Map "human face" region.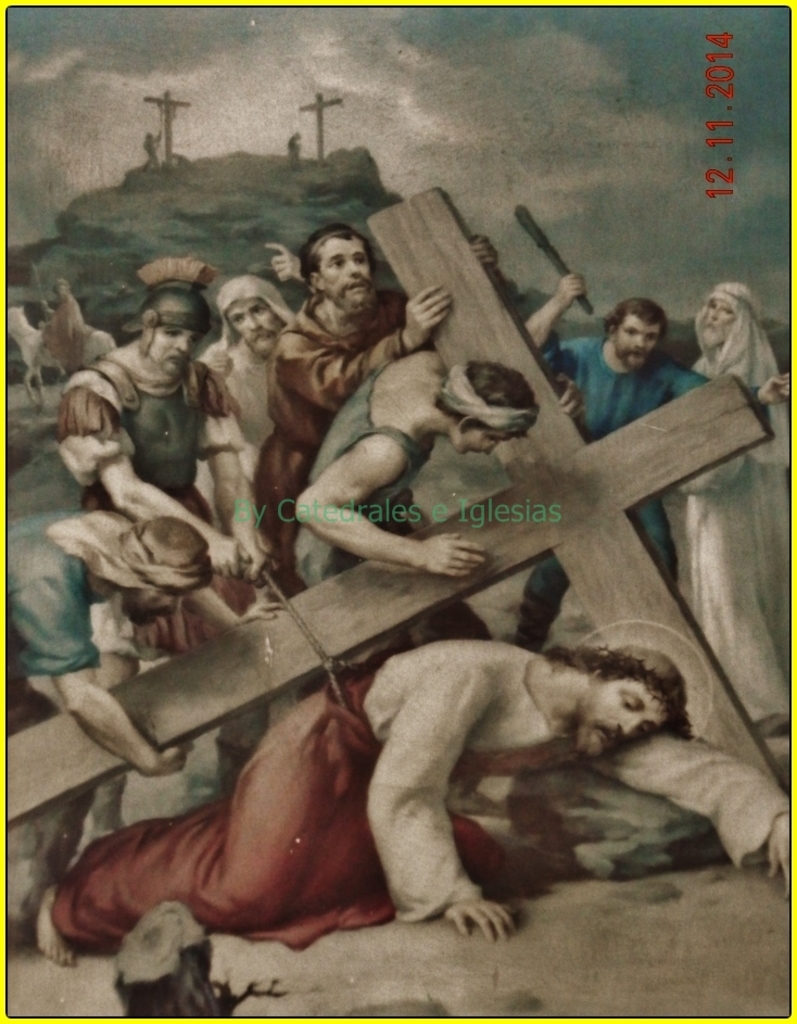
Mapped to (left=228, top=298, right=283, bottom=358).
